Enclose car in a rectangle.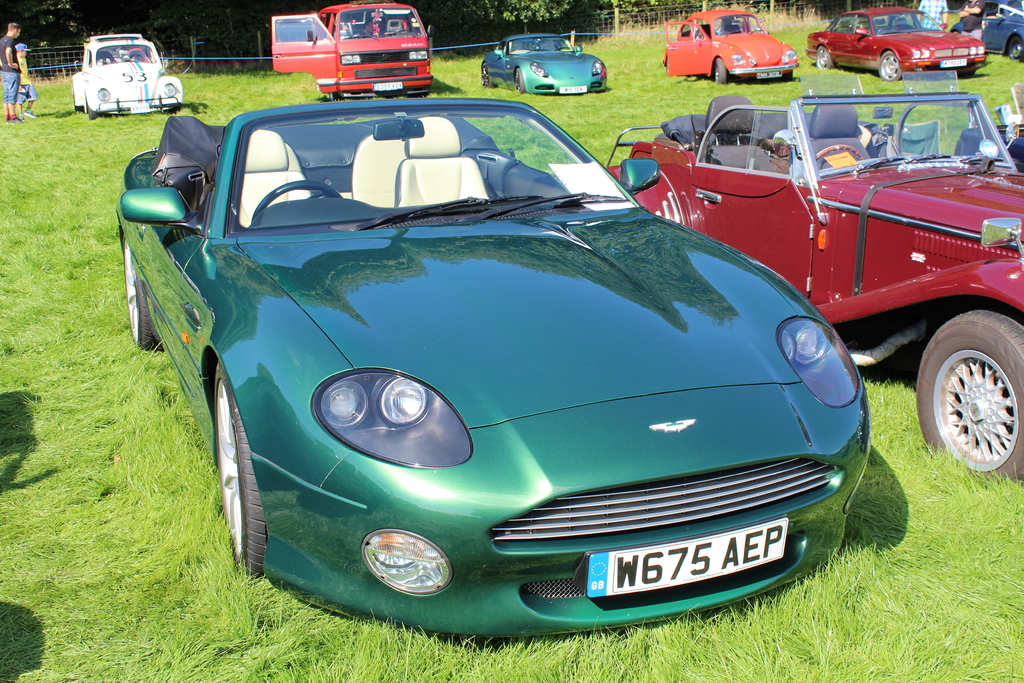
l=970, t=0, r=1023, b=66.
